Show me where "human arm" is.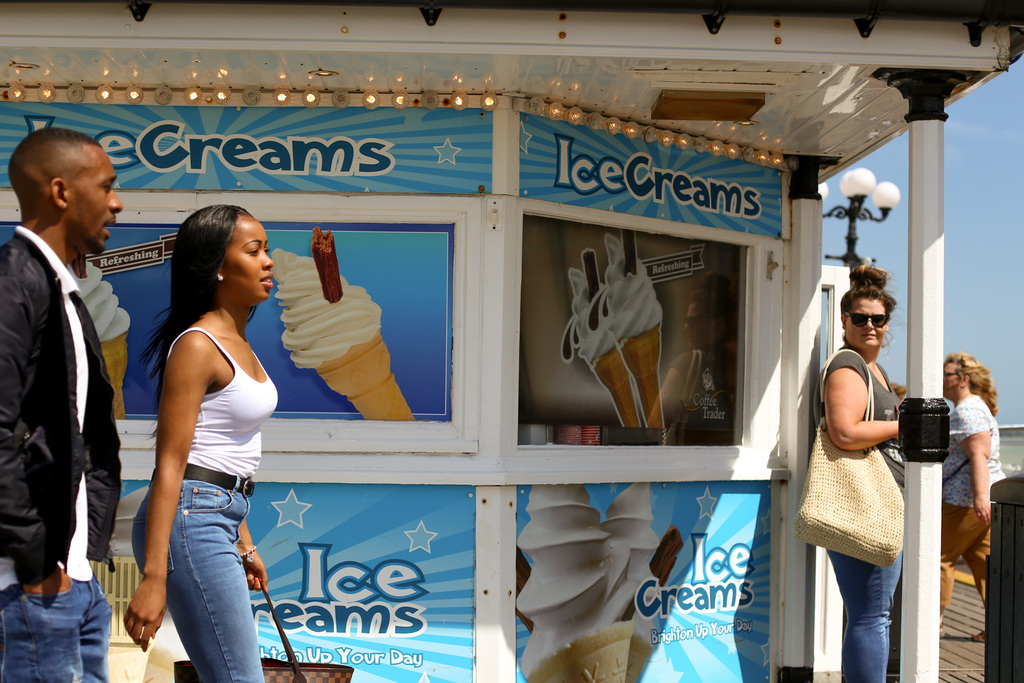
"human arm" is at select_region(834, 354, 899, 478).
